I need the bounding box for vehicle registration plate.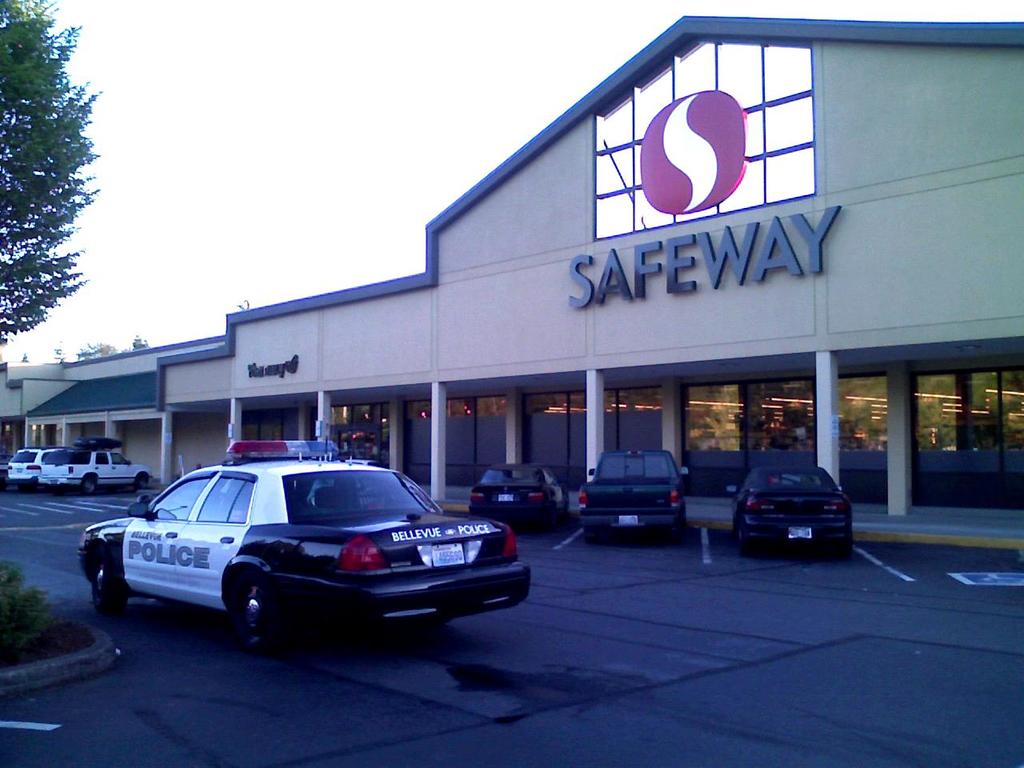
Here it is: {"x1": 786, "y1": 526, "x2": 811, "y2": 538}.
